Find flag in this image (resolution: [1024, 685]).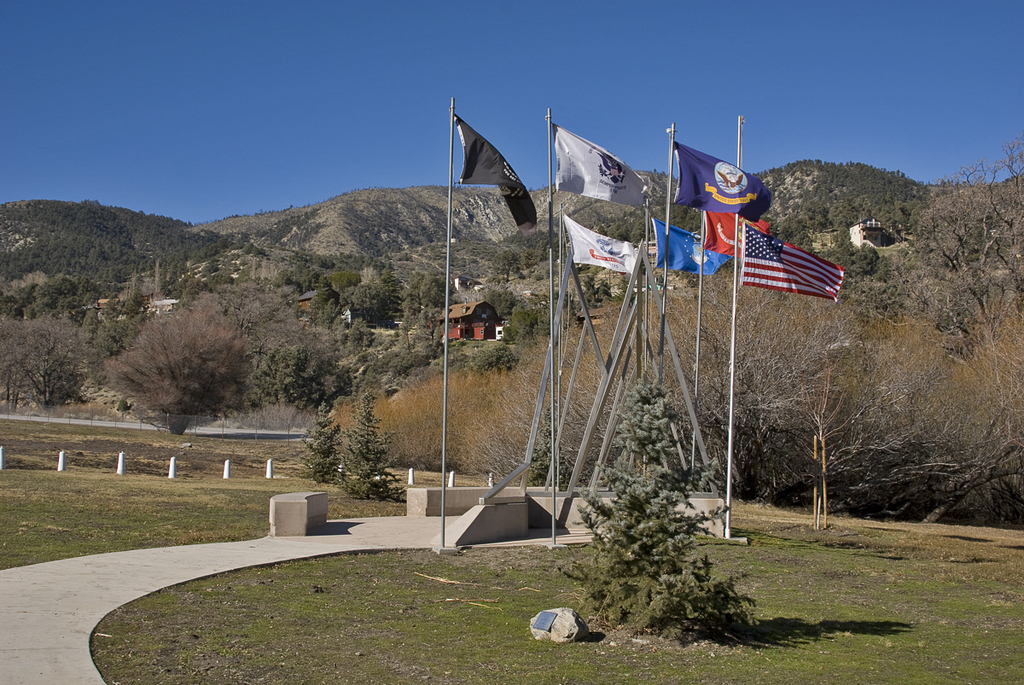
[668,142,774,221].
